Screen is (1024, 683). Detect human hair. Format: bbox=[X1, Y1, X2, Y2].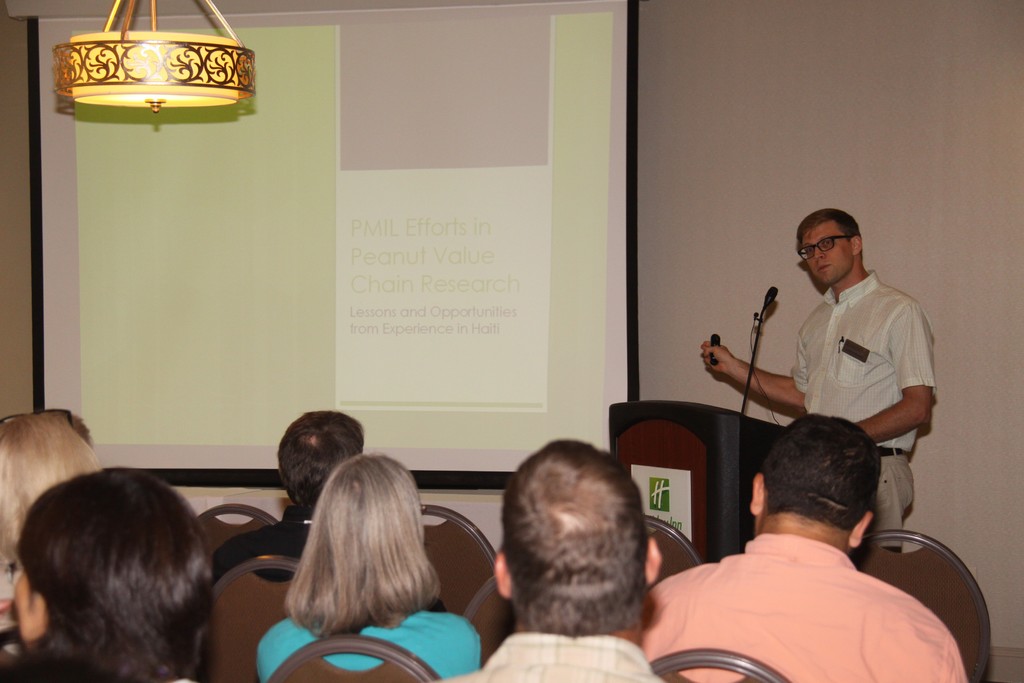
bbox=[294, 449, 437, 645].
